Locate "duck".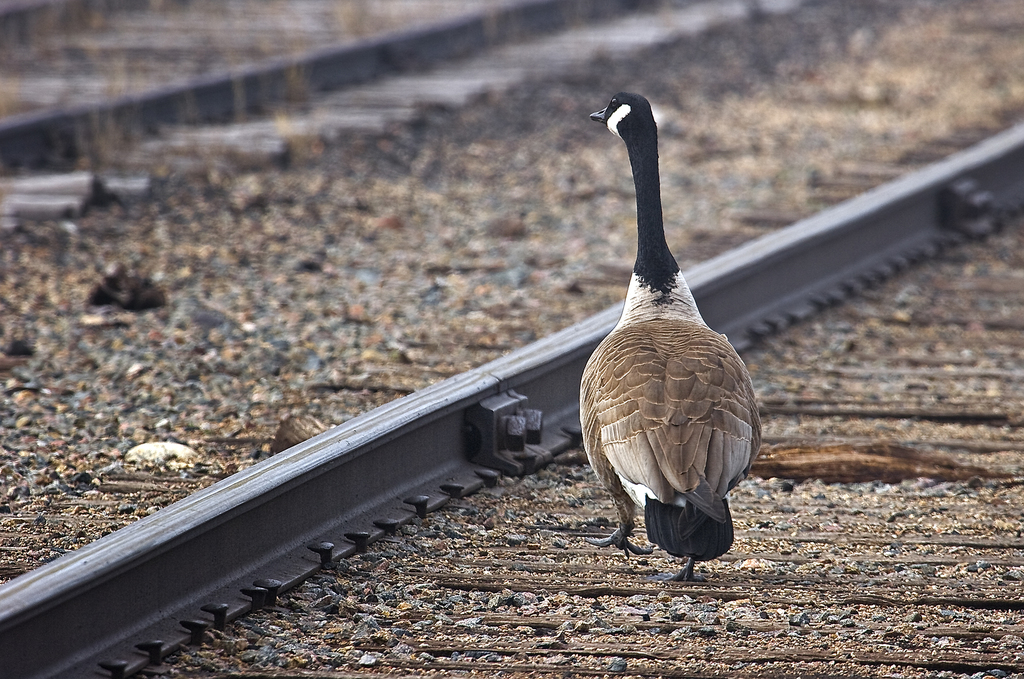
Bounding box: region(559, 88, 774, 600).
